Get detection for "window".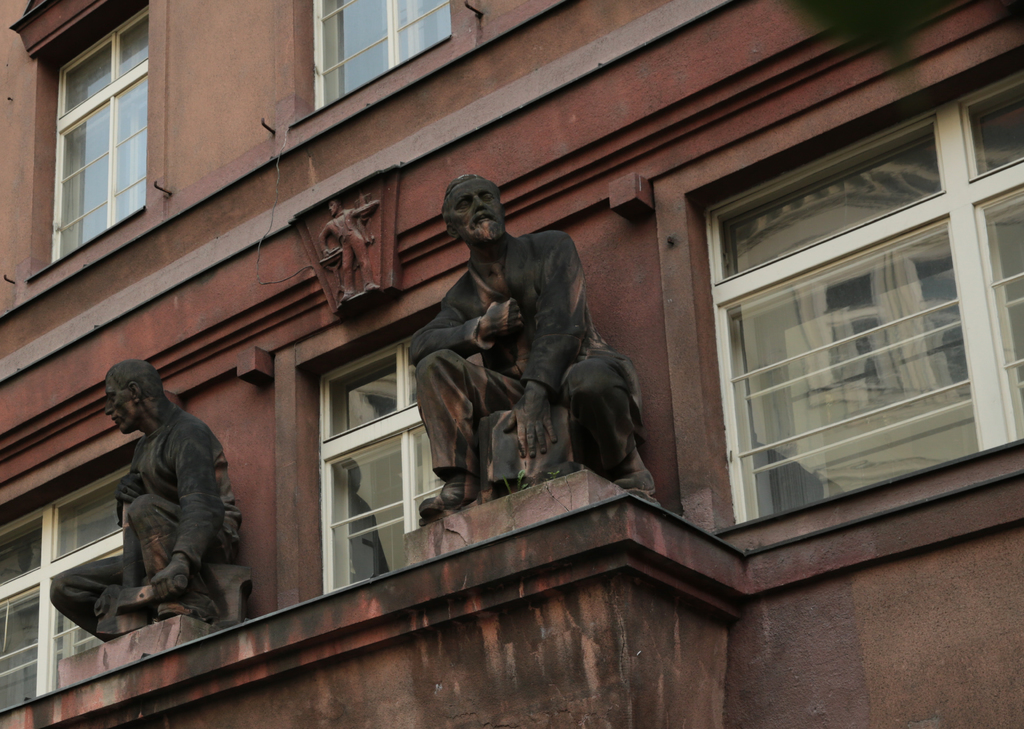
Detection: bbox=[703, 68, 1023, 530].
